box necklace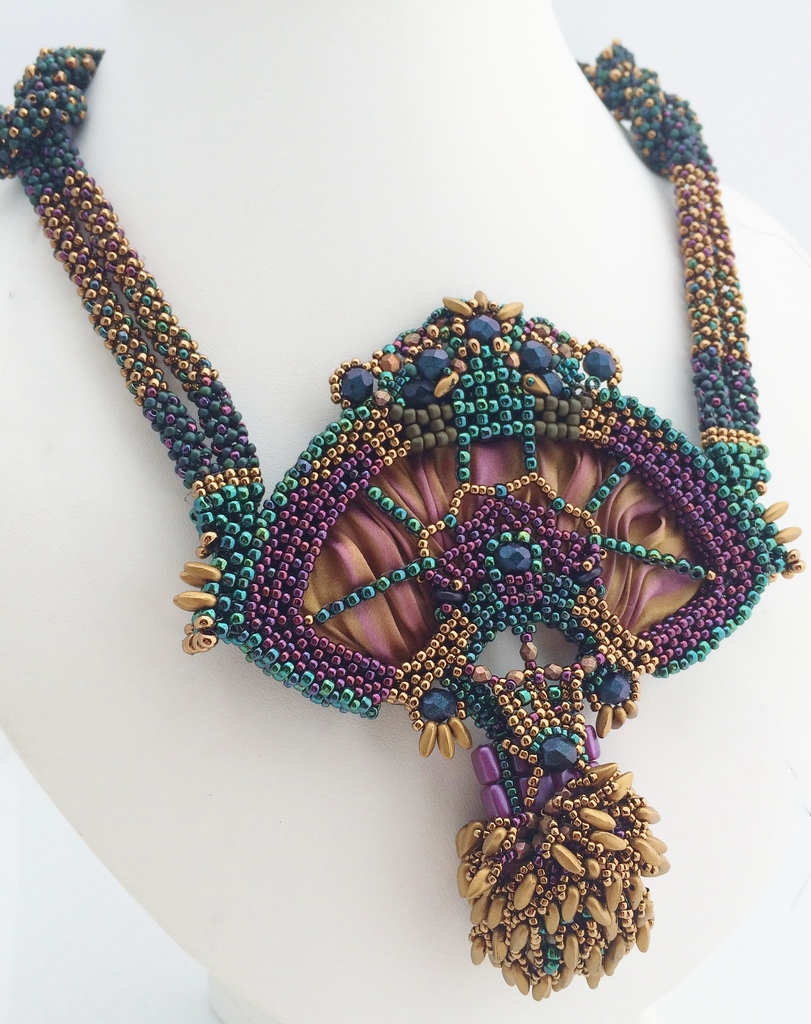
x1=0 y1=38 x2=805 y2=1007
